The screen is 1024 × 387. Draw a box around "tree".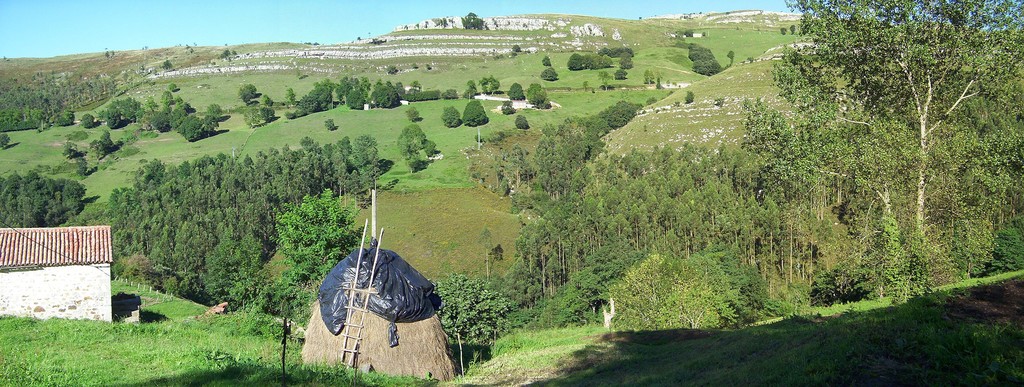
<region>616, 51, 631, 70</region>.
